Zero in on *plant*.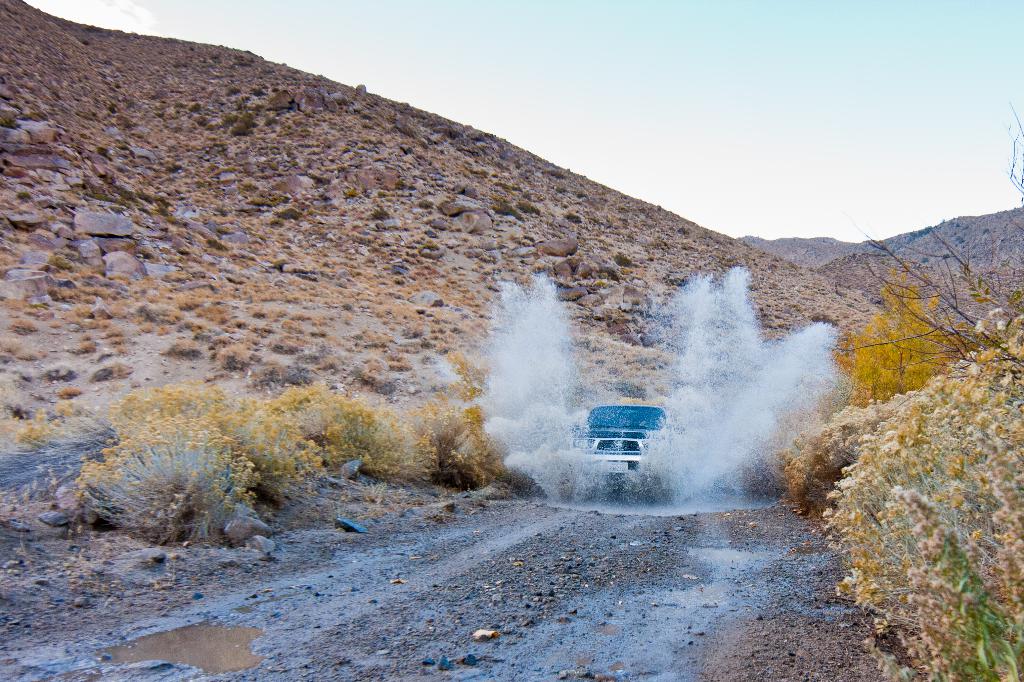
Zeroed in: <bbox>408, 338, 505, 496</bbox>.
